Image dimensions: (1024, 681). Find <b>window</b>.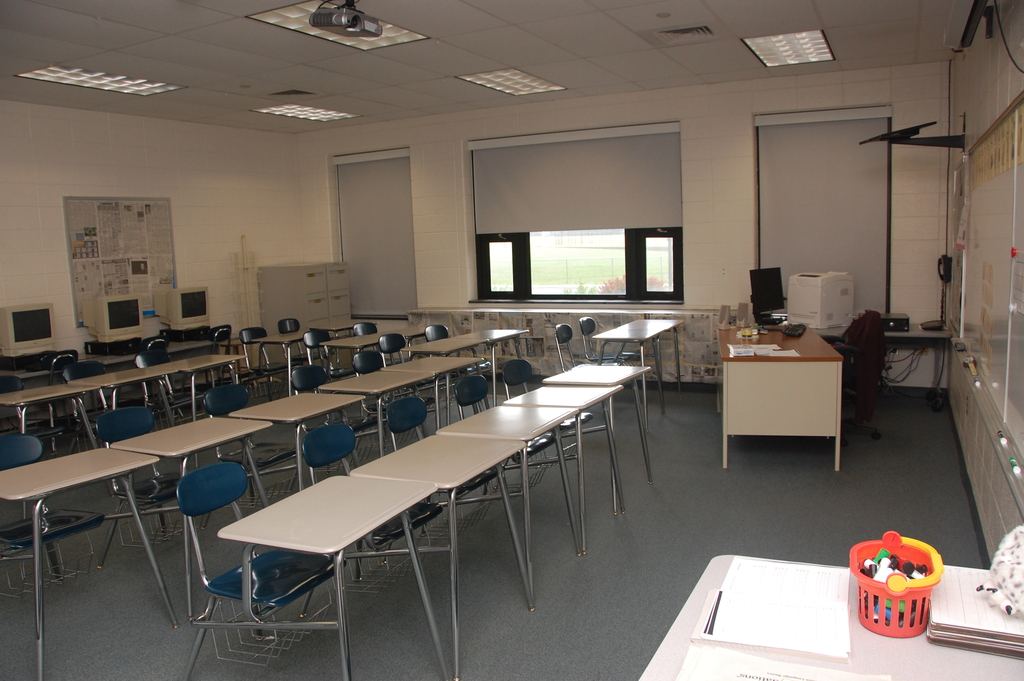
(x1=484, y1=201, x2=689, y2=300).
